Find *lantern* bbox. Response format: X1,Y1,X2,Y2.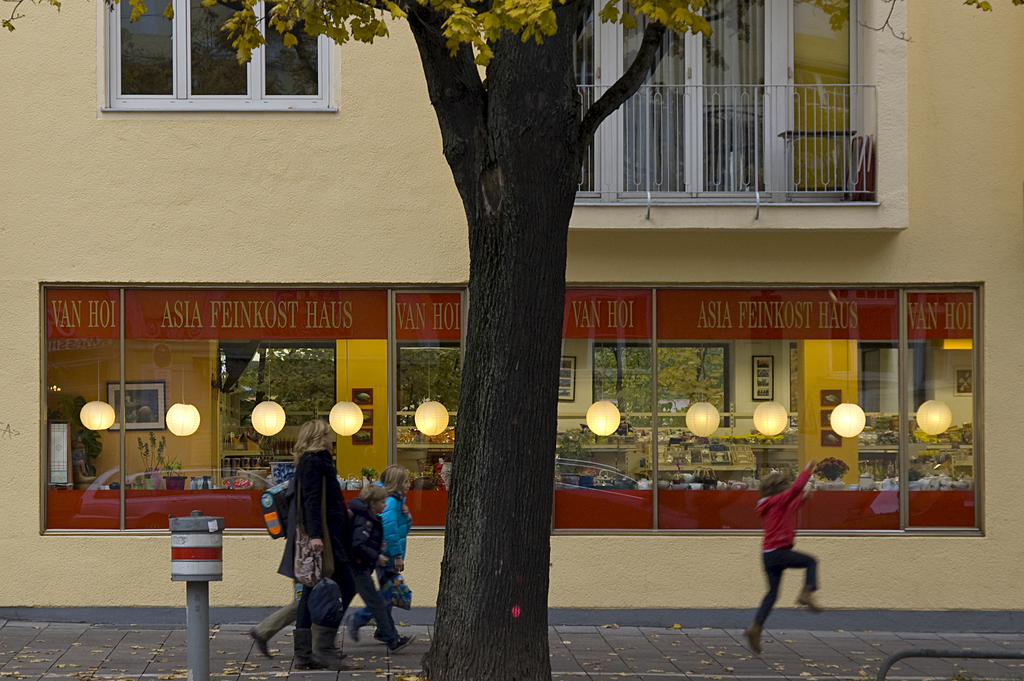
915,400,951,434.
